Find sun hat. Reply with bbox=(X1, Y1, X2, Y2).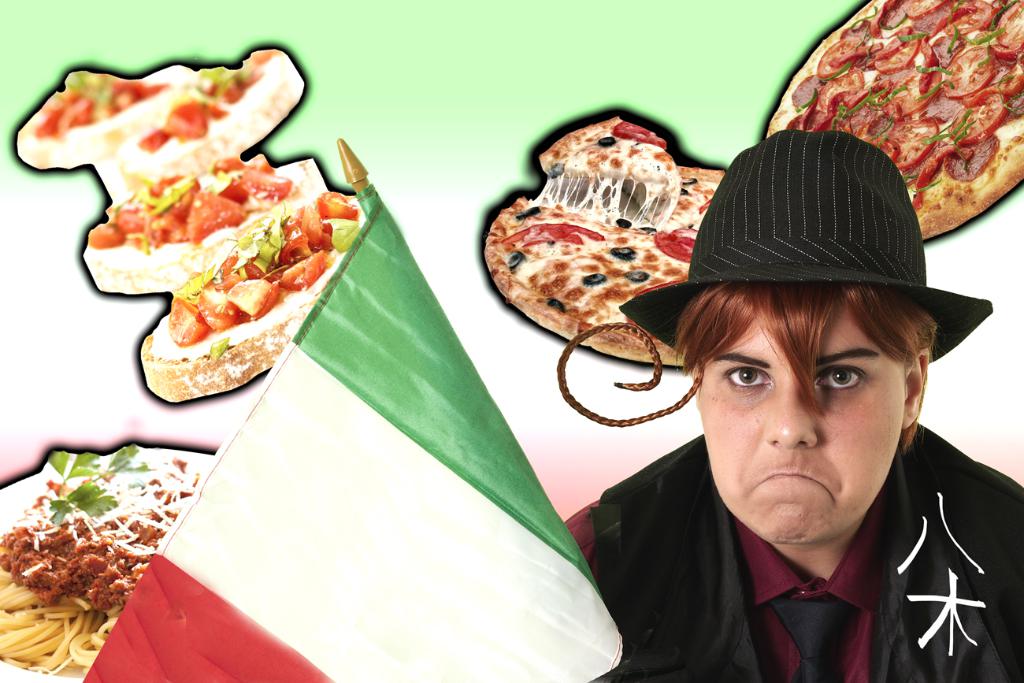
bbox=(611, 125, 997, 368).
